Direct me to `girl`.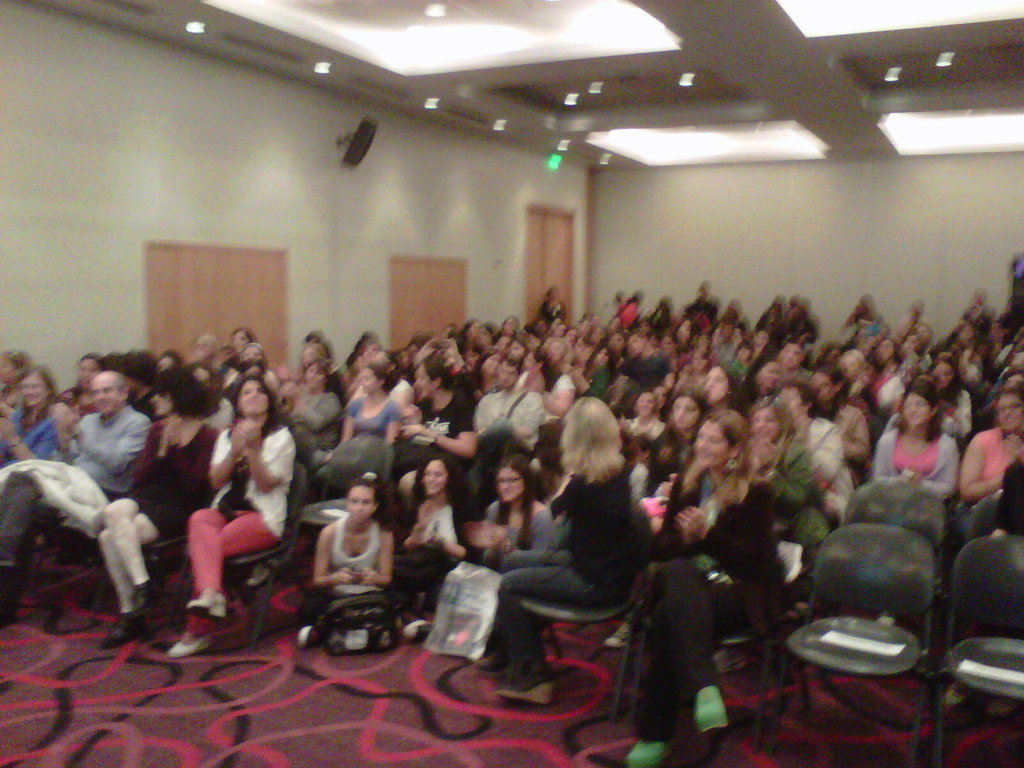
Direction: 295:476:396:635.
